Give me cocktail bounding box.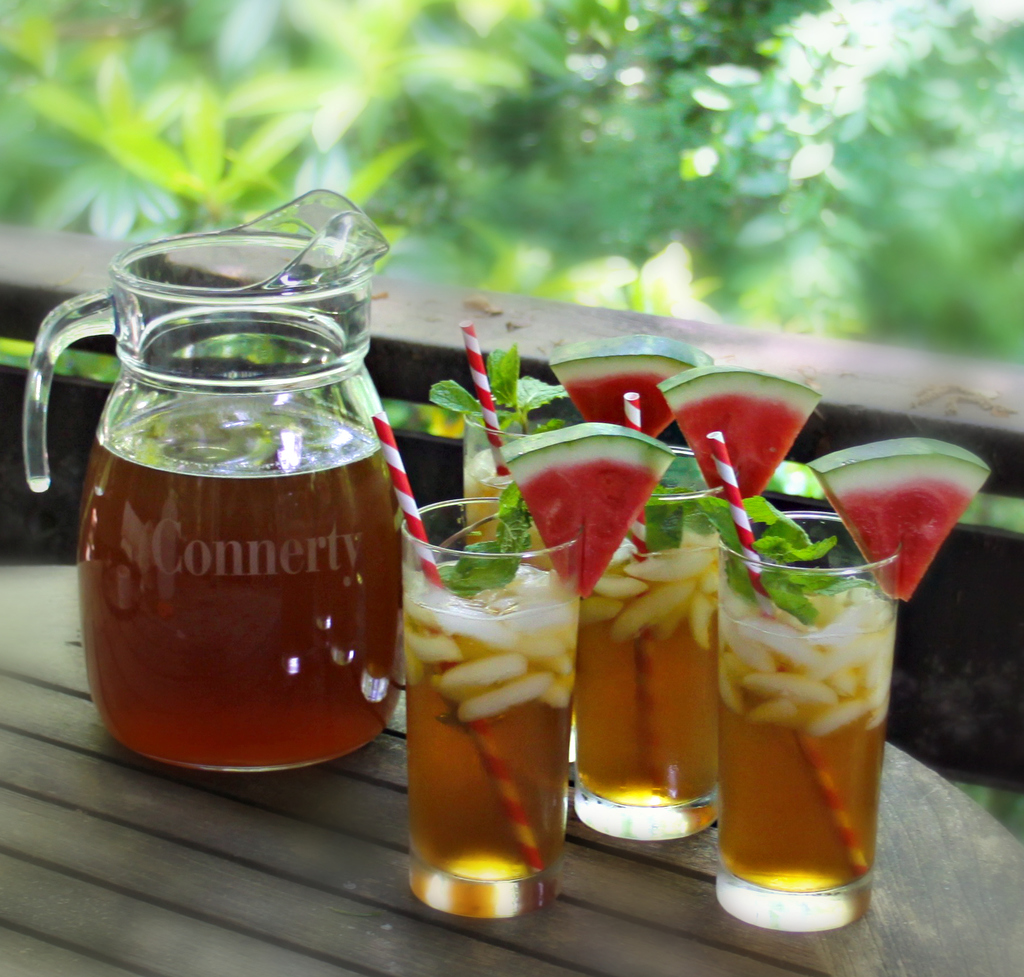
crop(574, 445, 746, 843).
